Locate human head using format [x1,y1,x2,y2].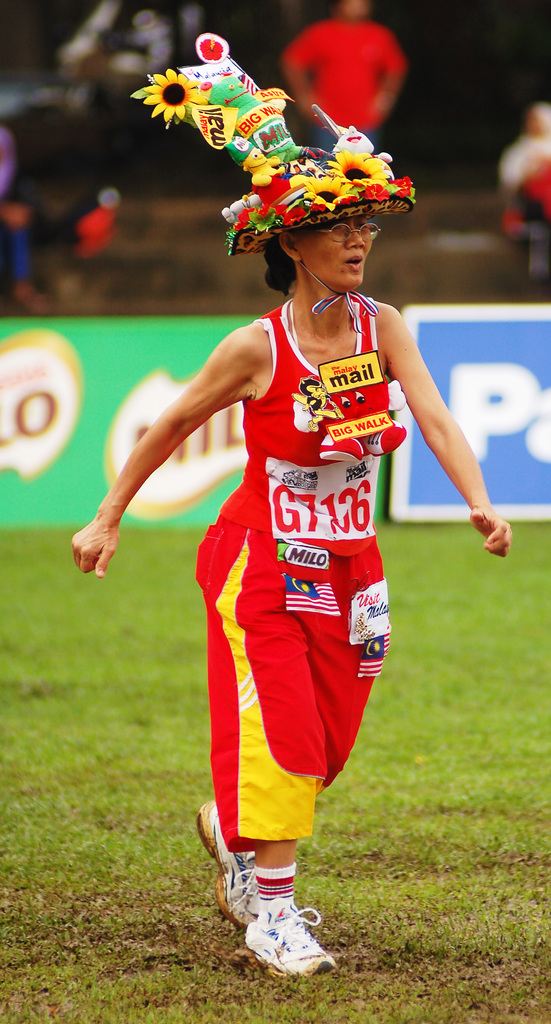
[336,0,371,19].
